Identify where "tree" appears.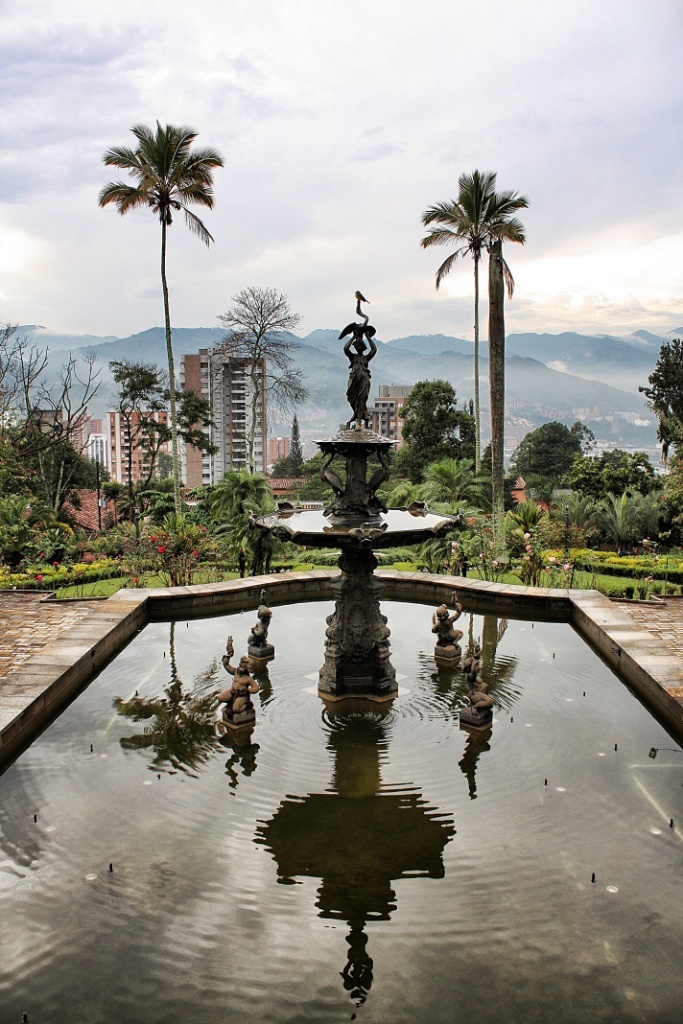
Appears at locate(0, 314, 102, 463).
